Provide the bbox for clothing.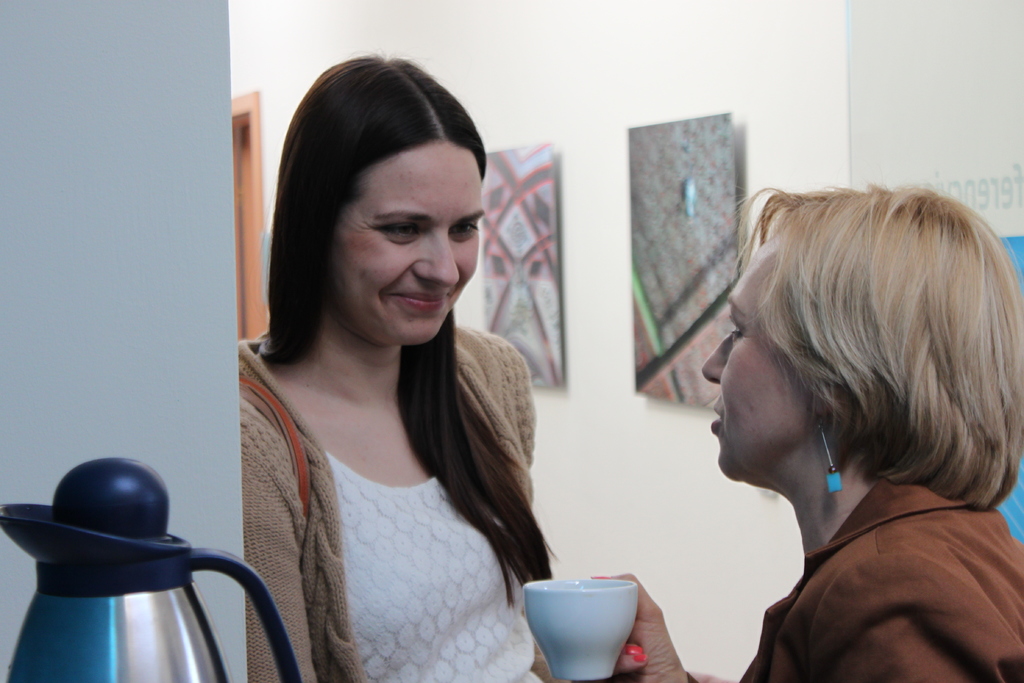
215, 284, 568, 660.
